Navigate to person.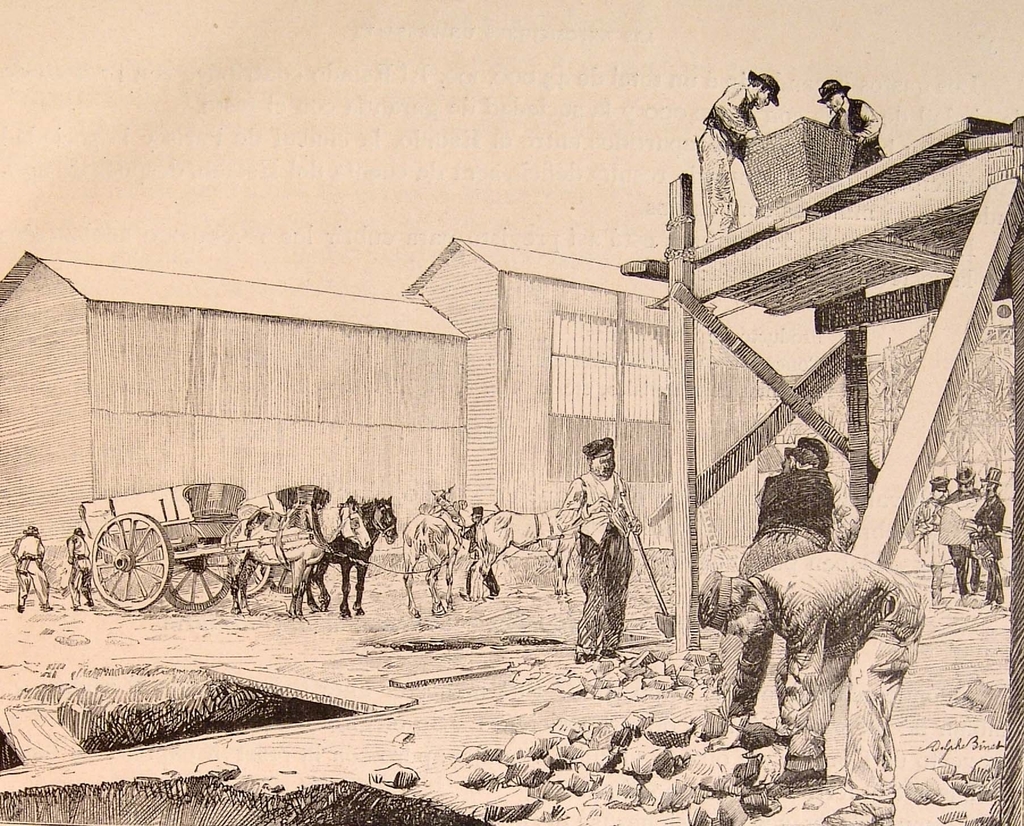
Navigation target: <region>463, 506, 499, 599</region>.
